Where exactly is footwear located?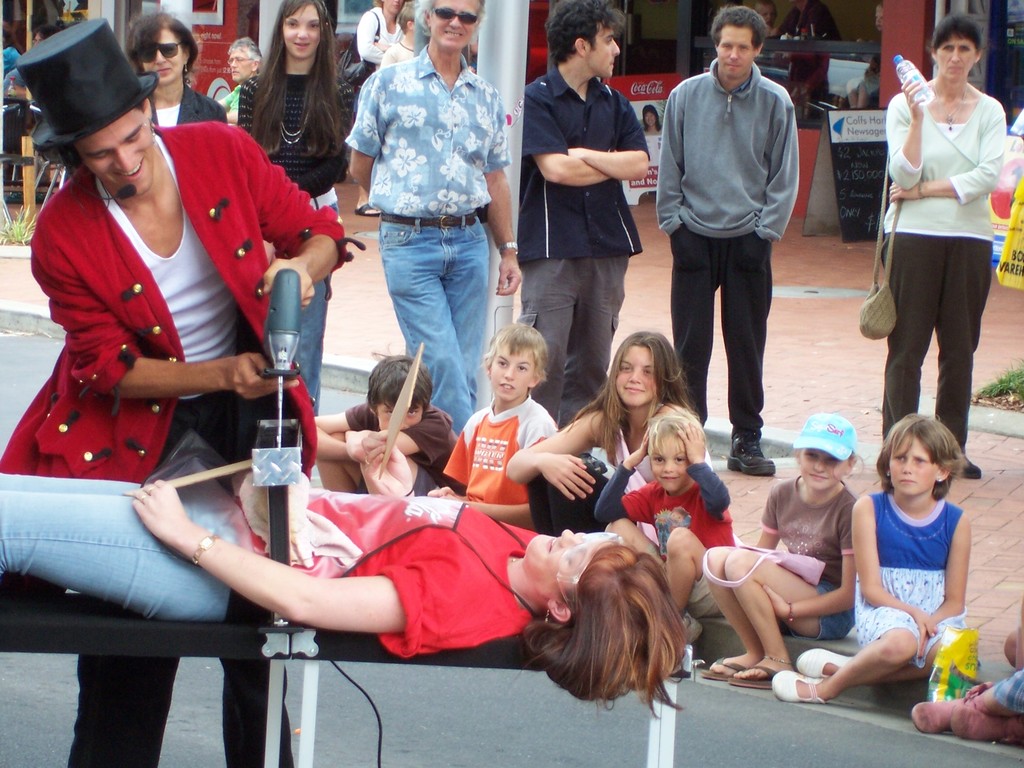
Its bounding box is x1=701, y1=655, x2=739, y2=683.
